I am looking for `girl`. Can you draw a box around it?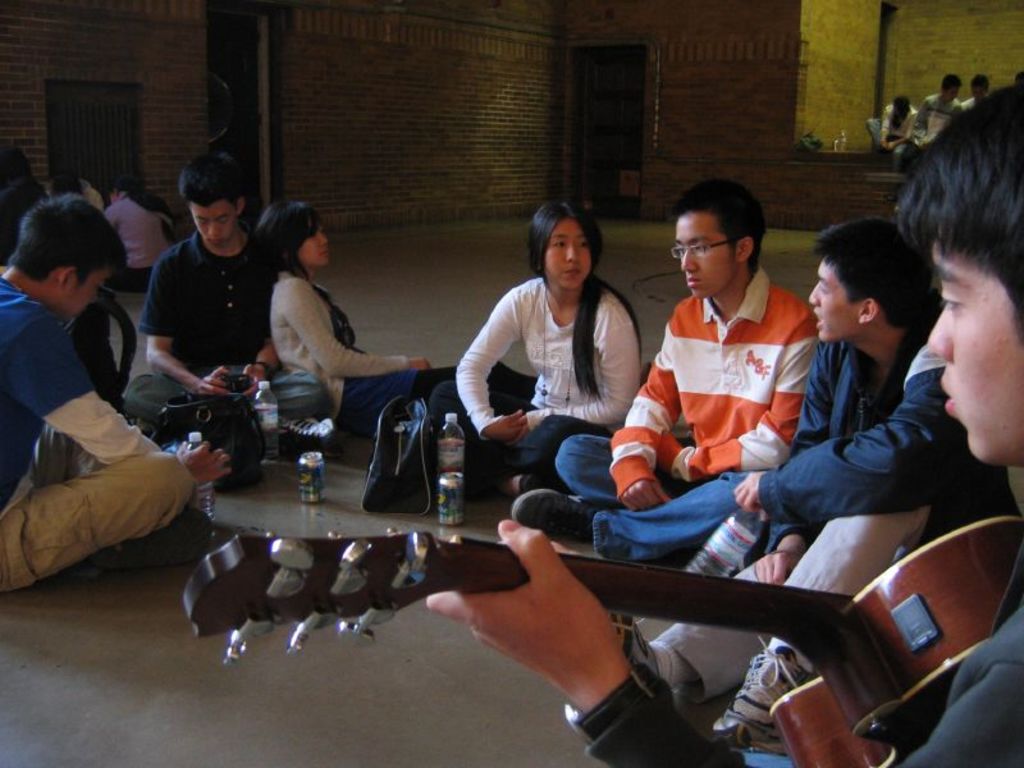
Sure, the bounding box is detection(429, 198, 640, 493).
